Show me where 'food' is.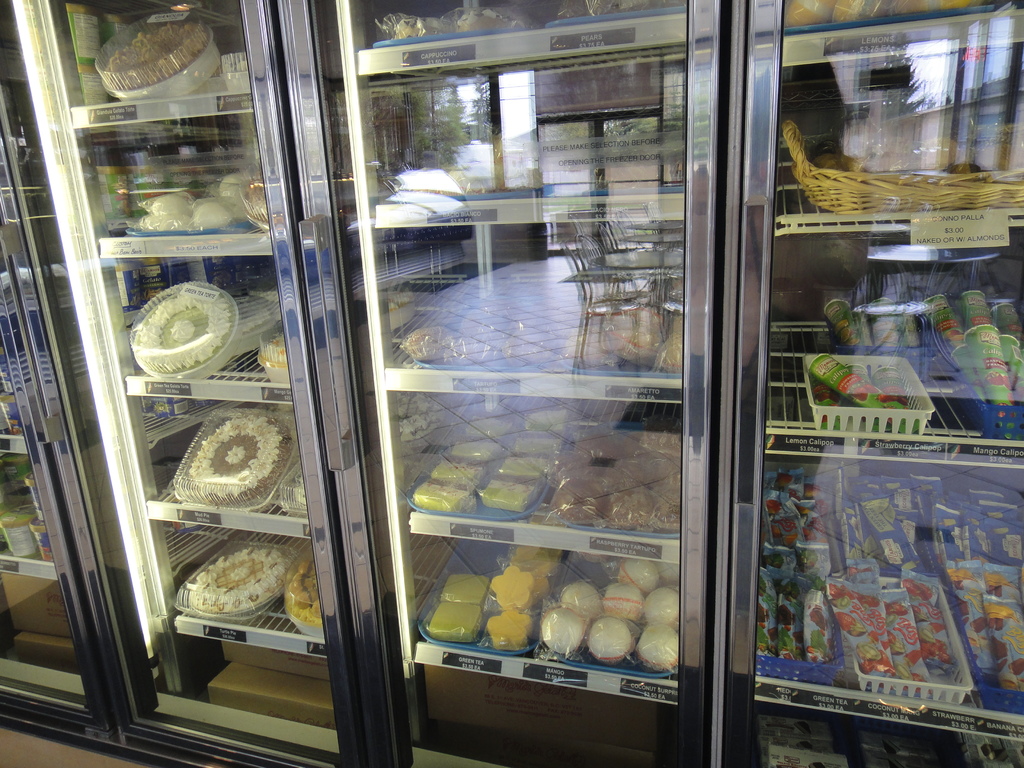
'food' is at <region>129, 288, 230, 373</region>.
